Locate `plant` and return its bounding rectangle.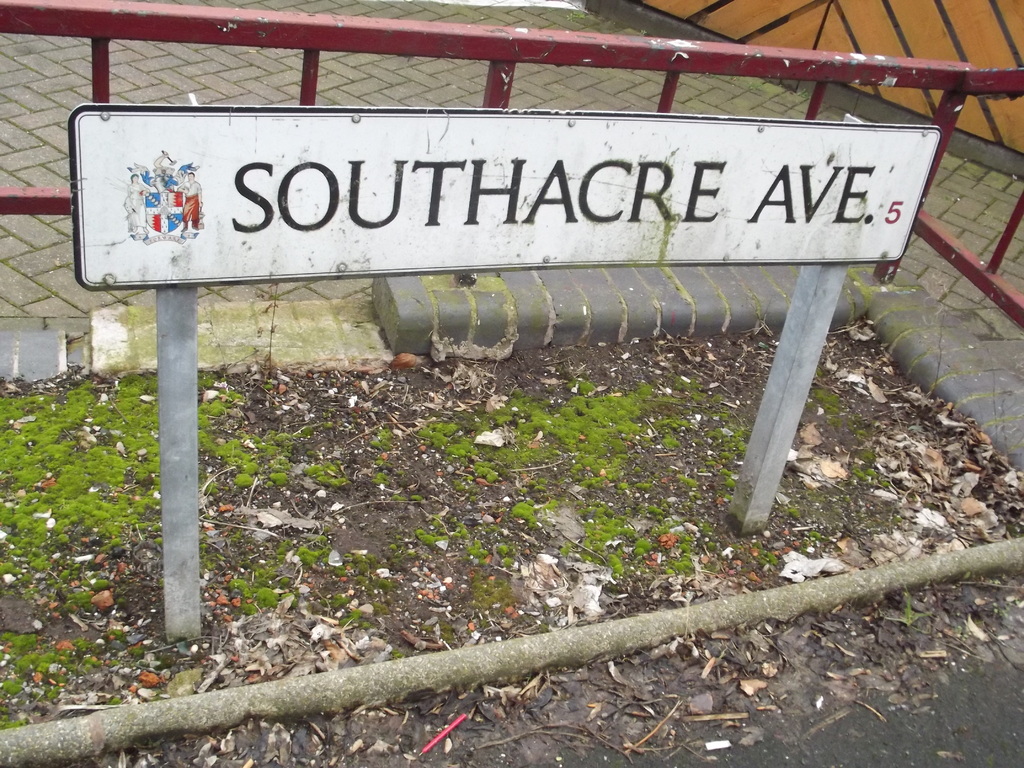
[125,643,147,659].
